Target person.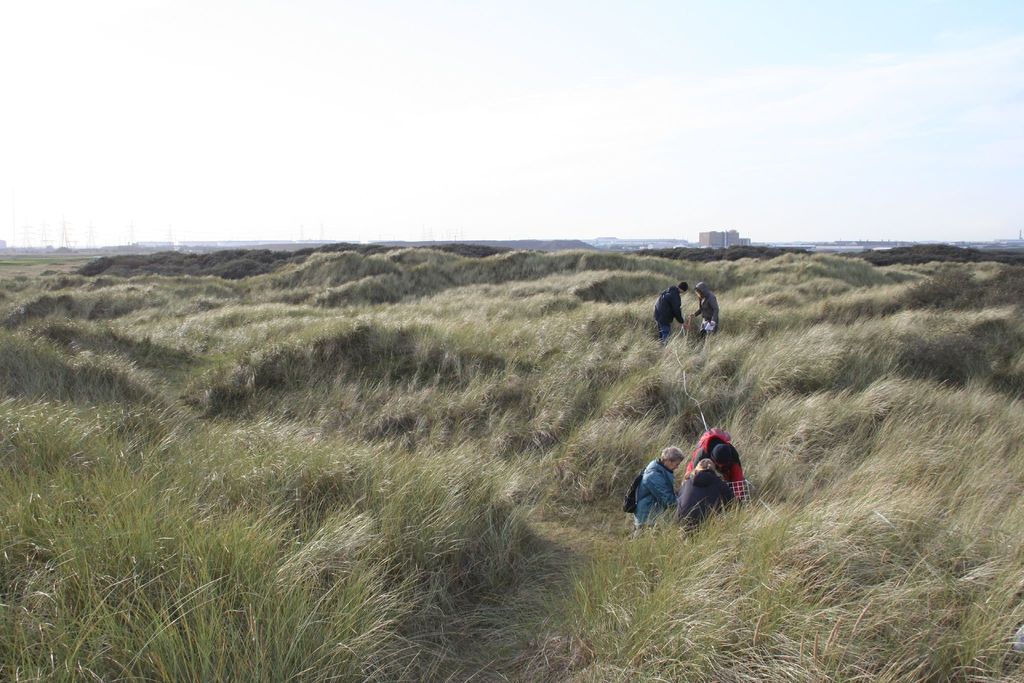
Target region: box(673, 440, 742, 531).
